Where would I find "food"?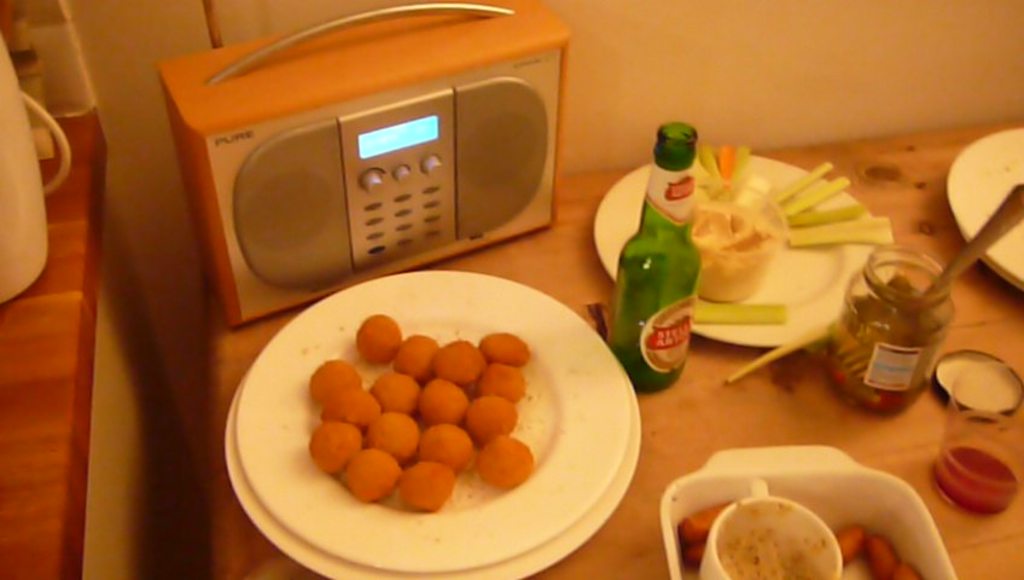
At {"left": 782, "top": 198, "right": 863, "bottom": 227}.
